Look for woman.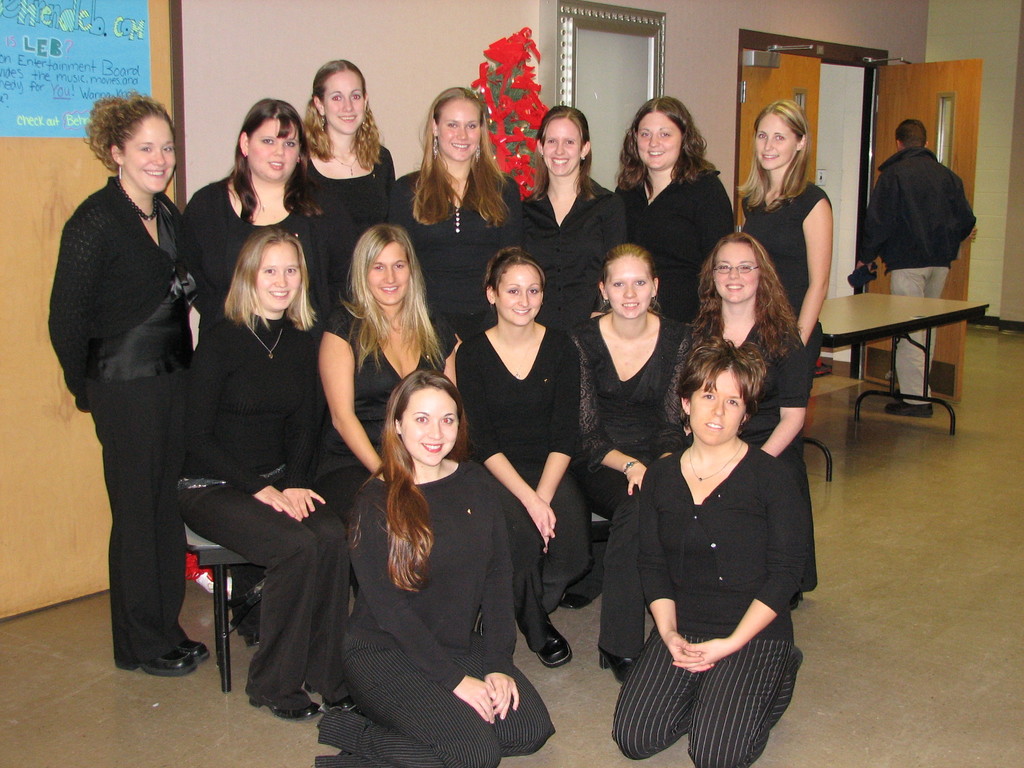
Found: <bbox>517, 111, 639, 609</bbox>.
